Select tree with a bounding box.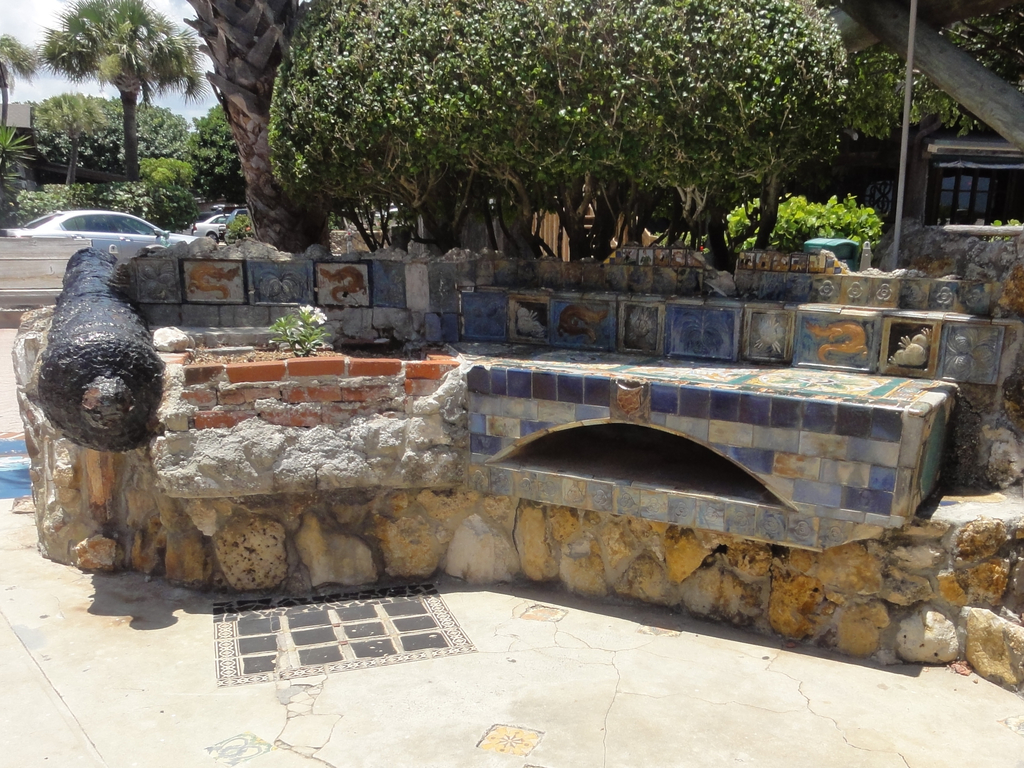
182,0,343,261.
